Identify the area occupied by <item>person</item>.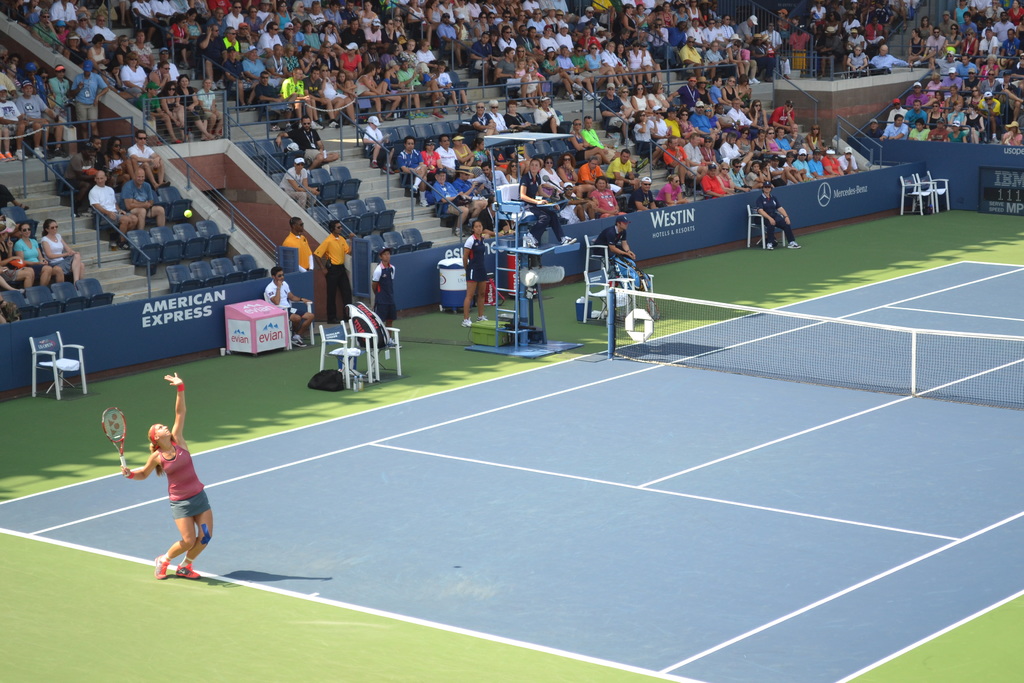
Area: [x1=285, y1=217, x2=316, y2=280].
